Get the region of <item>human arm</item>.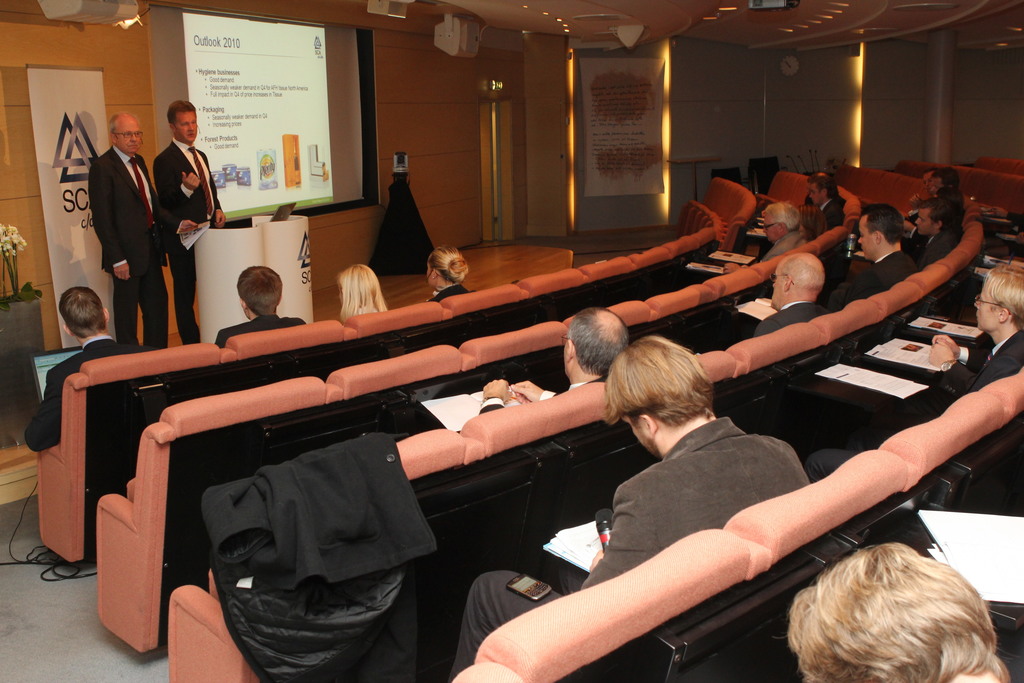
[205, 161, 228, 234].
